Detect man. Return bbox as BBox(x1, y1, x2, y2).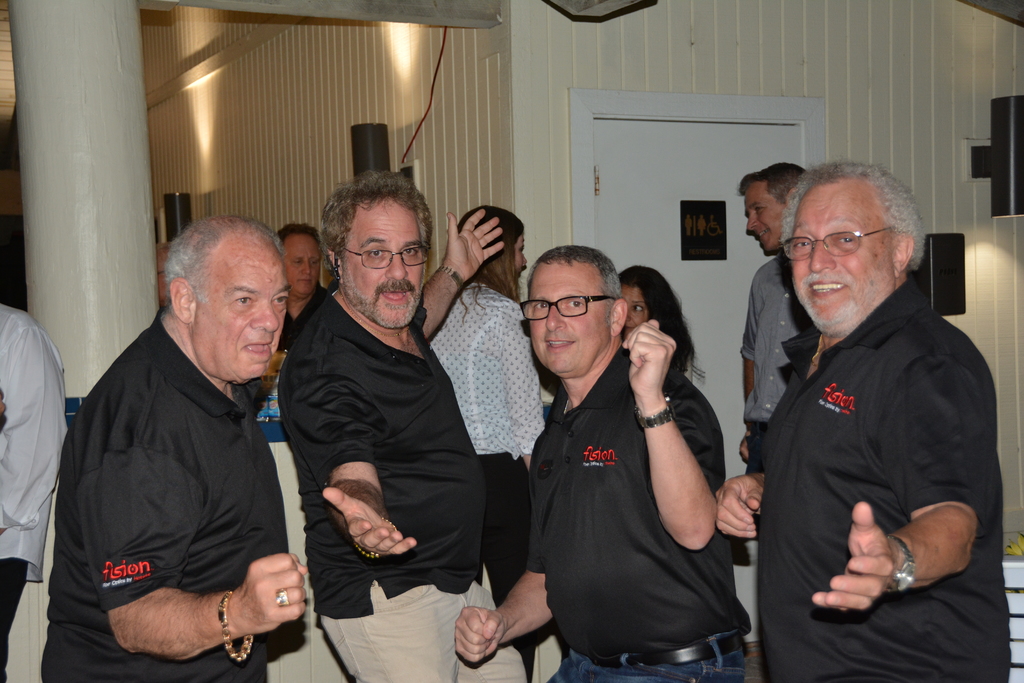
BBox(278, 171, 528, 682).
